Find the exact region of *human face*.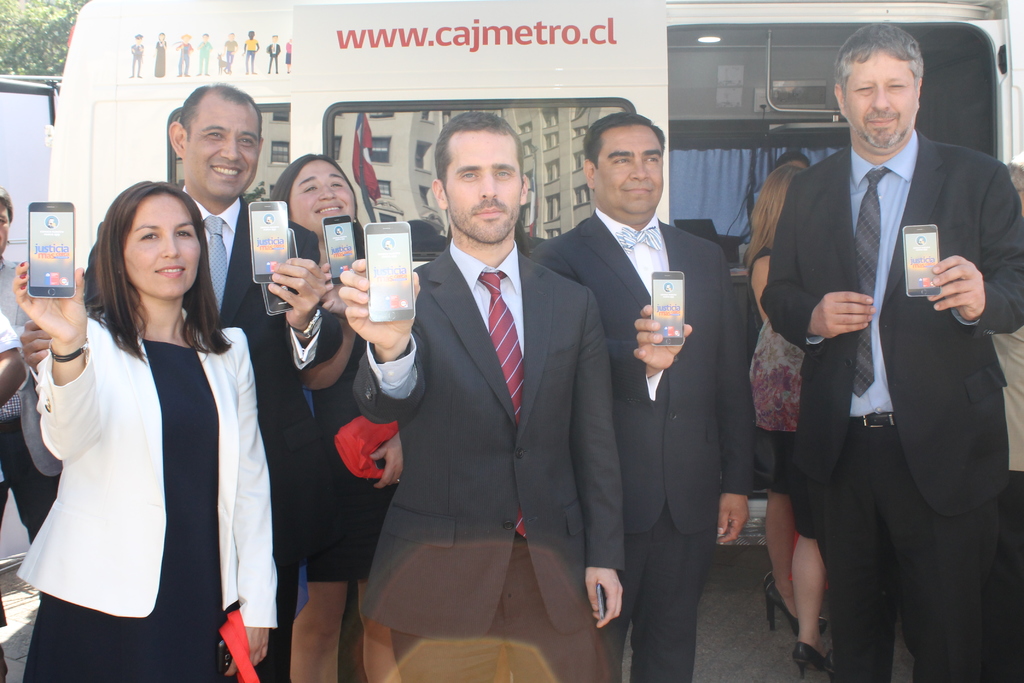
Exact region: detection(445, 133, 521, 244).
